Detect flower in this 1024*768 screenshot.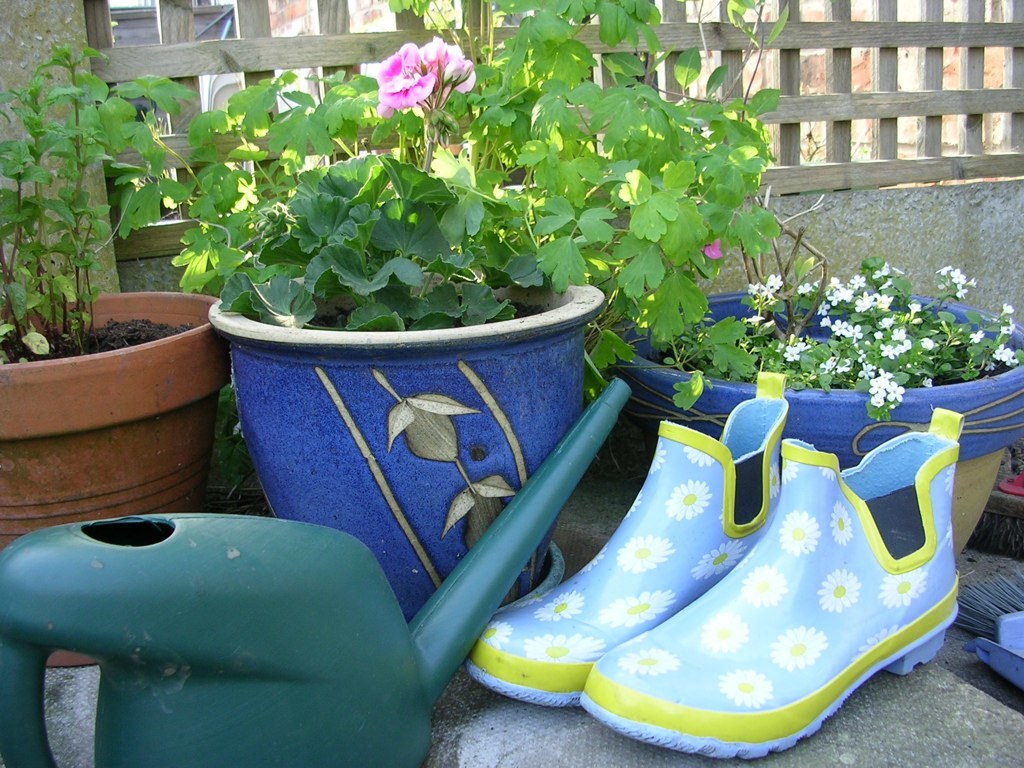
Detection: bbox=(766, 271, 786, 295).
